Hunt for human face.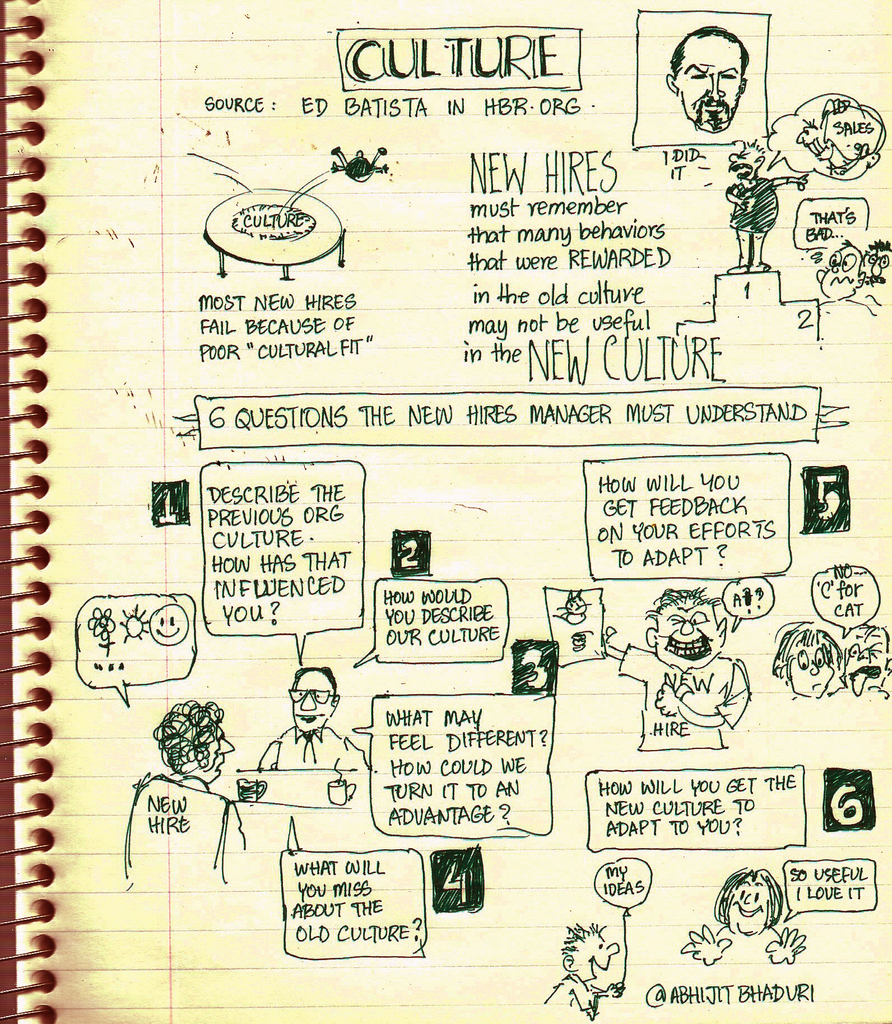
Hunted down at (left=676, top=38, right=740, bottom=136).
